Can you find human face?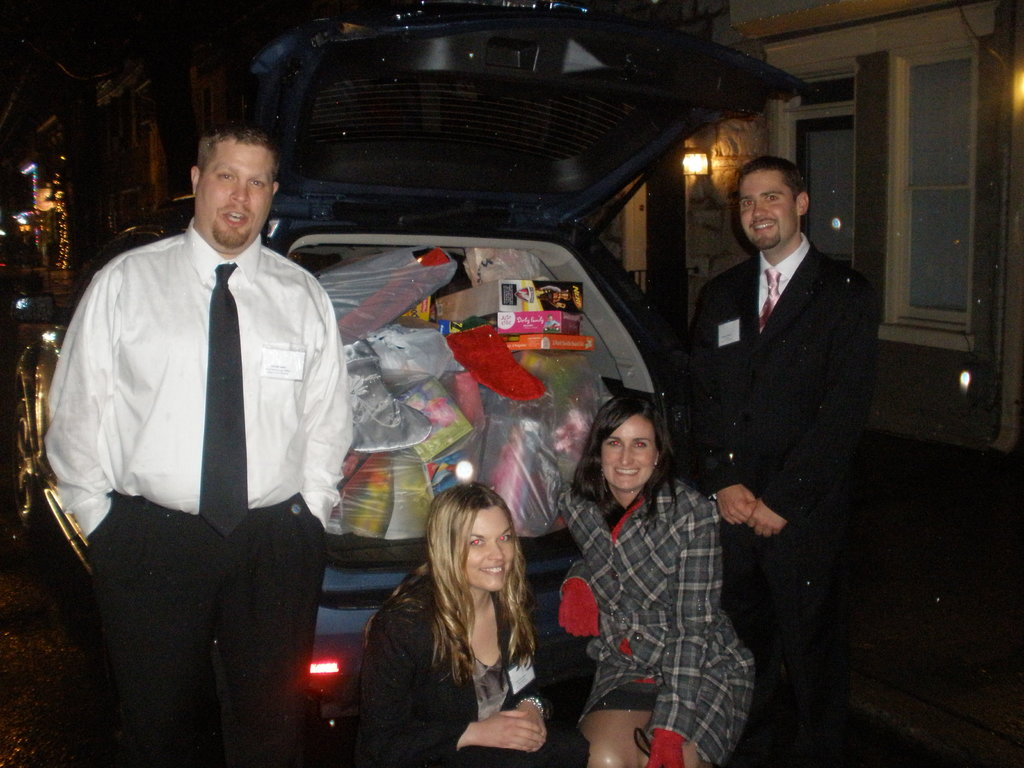
Yes, bounding box: bbox=(601, 416, 657, 492).
